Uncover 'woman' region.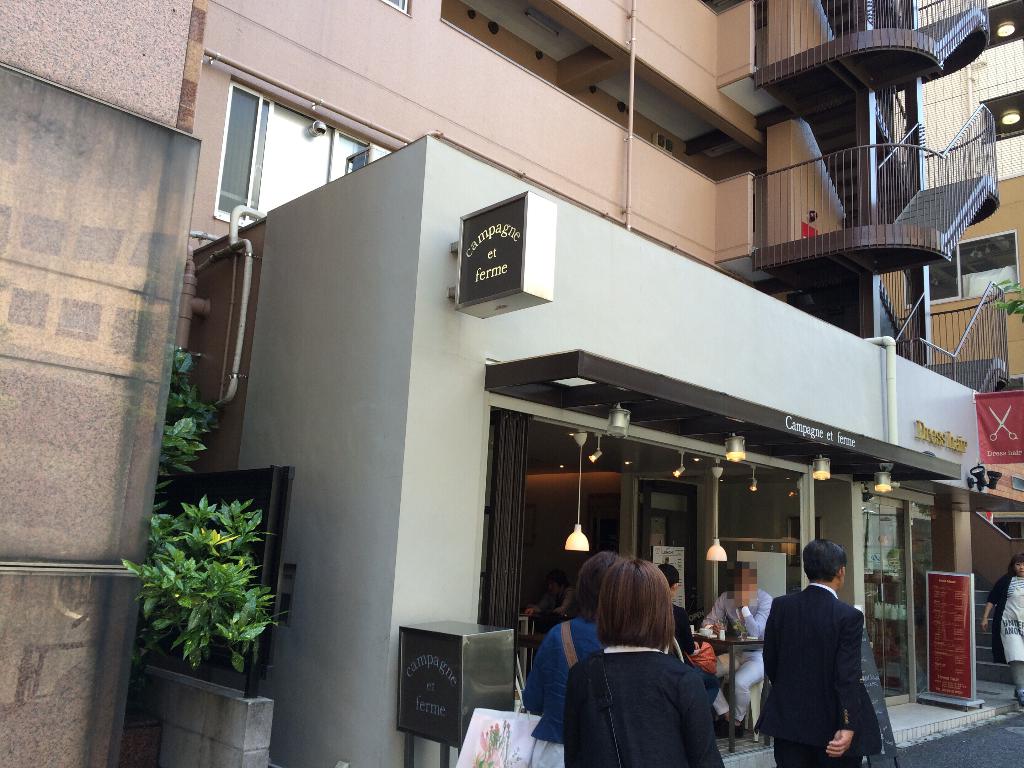
Uncovered: [563,561,726,767].
